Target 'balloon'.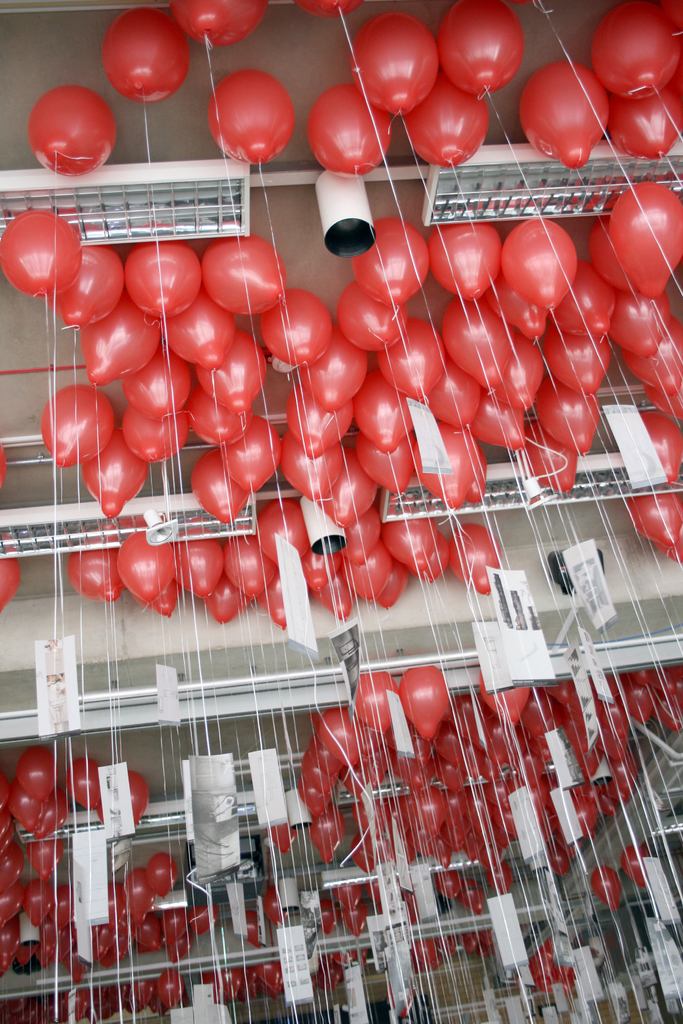
Target region: 122 242 201 317.
